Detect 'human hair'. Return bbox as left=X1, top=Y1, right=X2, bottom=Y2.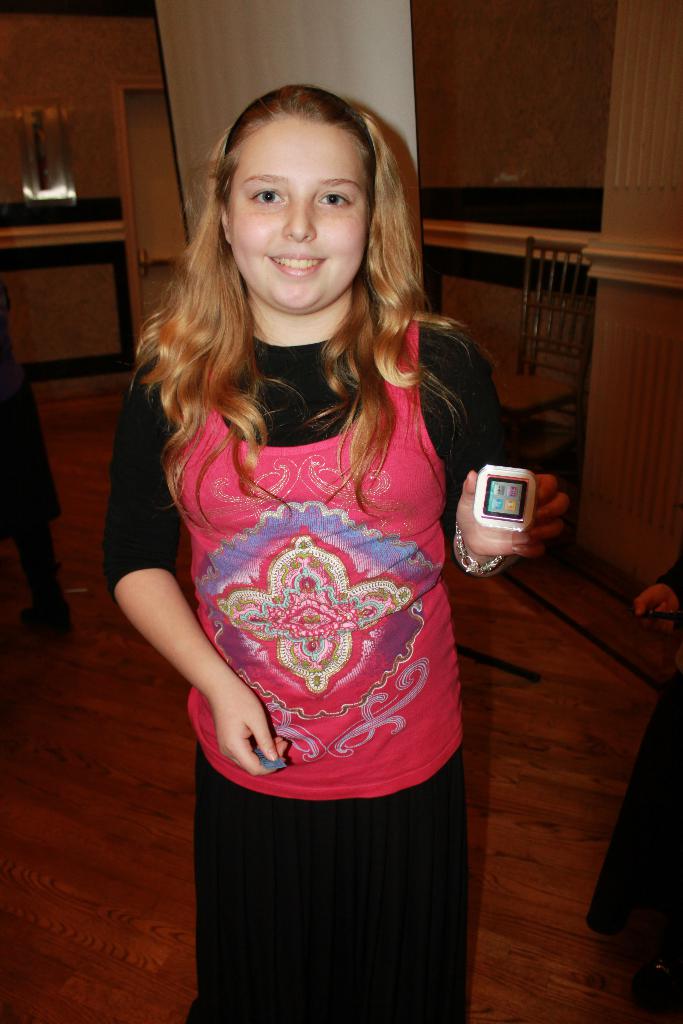
left=156, top=73, right=450, bottom=479.
